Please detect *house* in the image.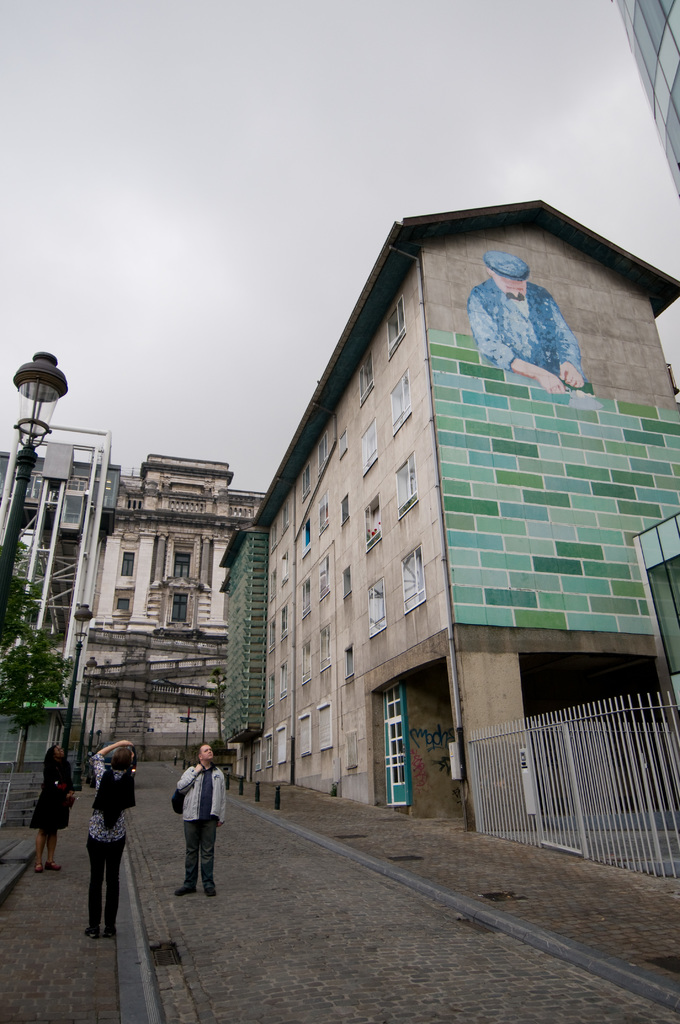
region(0, 438, 115, 715).
